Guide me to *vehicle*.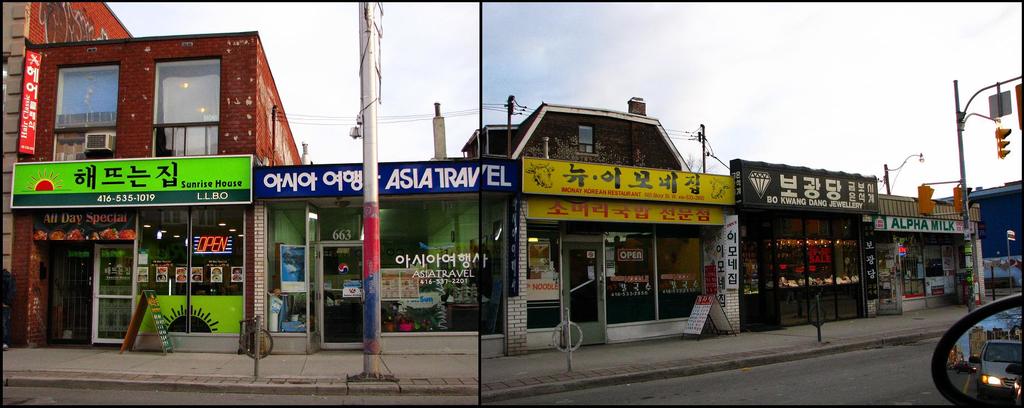
Guidance: [x1=945, y1=299, x2=1021, y2=394].
